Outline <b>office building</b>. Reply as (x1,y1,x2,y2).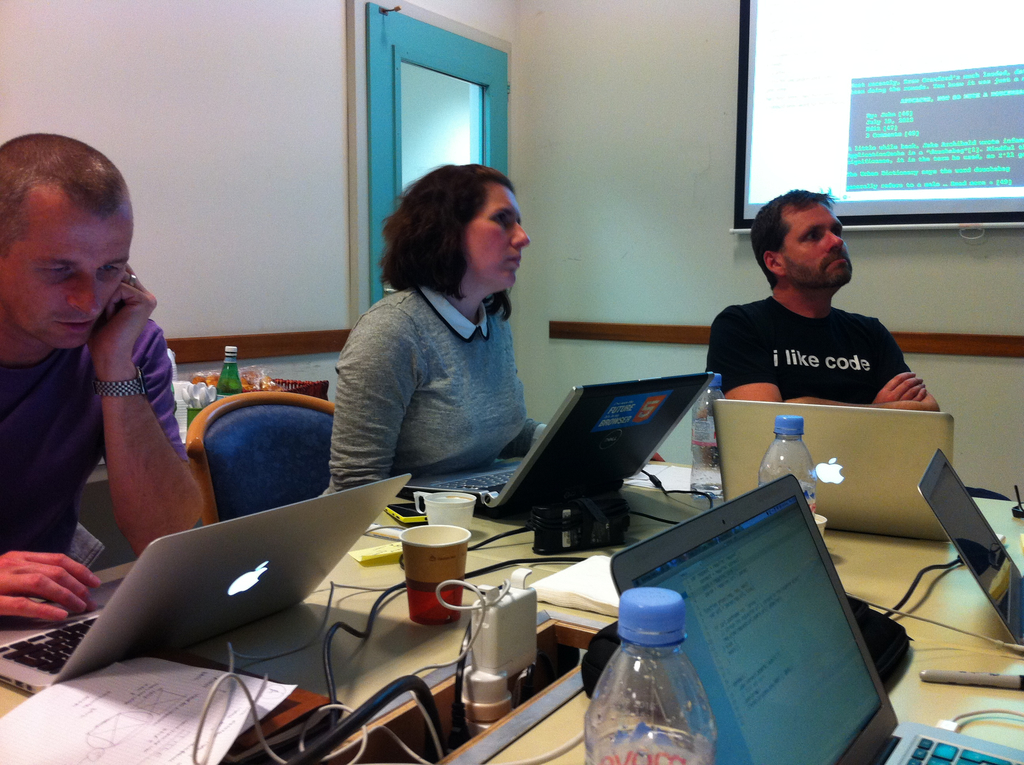
(0,0,1013,764).
